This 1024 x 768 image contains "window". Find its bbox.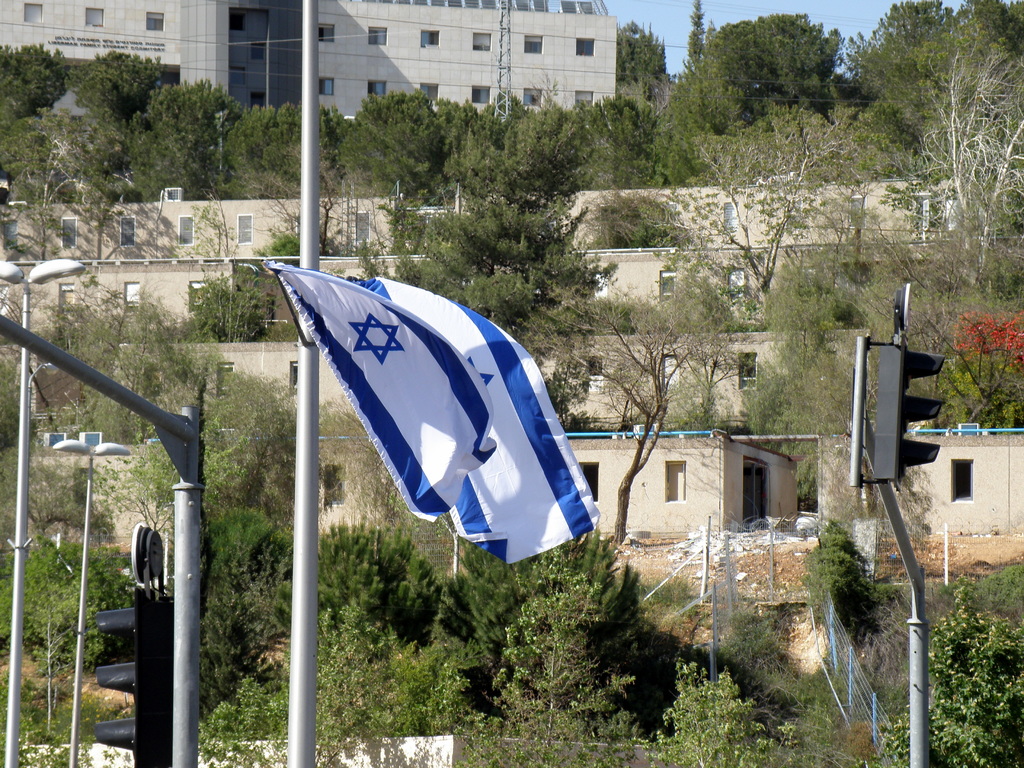
<region>950, 457, 973, 504</region>.
